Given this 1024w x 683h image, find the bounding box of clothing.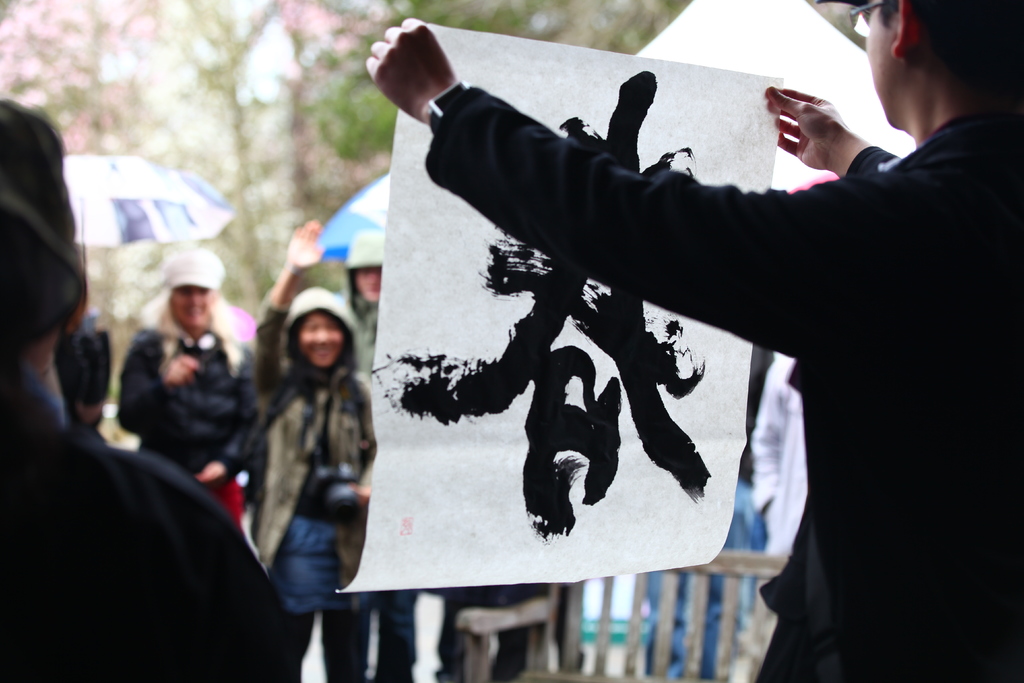
x1=302 y1=31 x2=948 y2=634.
